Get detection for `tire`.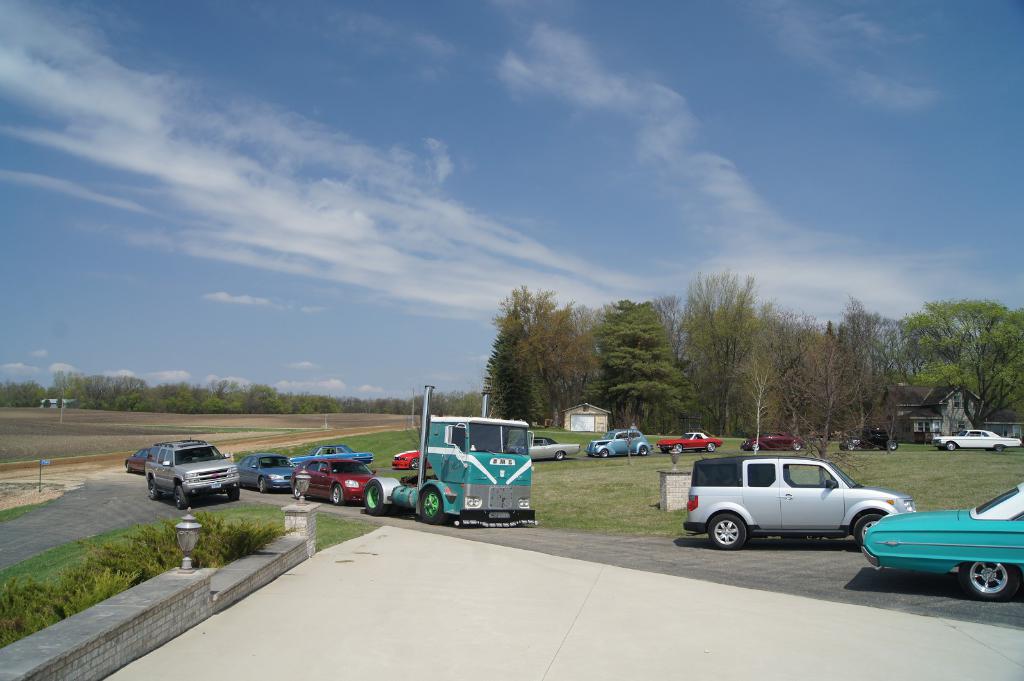
Detection: 124/460/131/474.
